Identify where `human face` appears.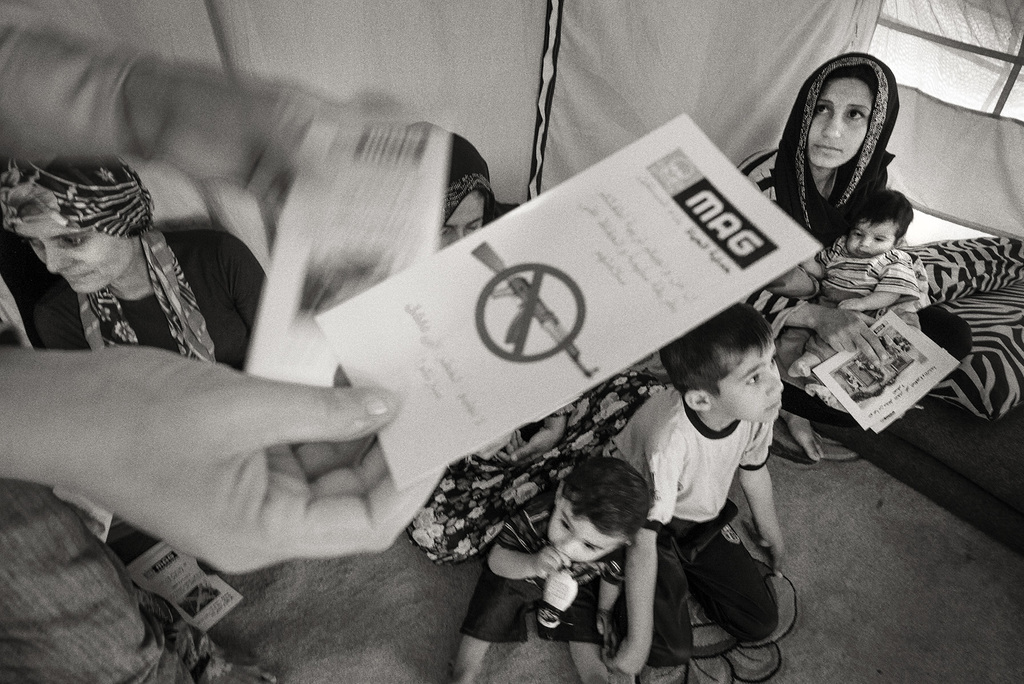
Appears at left=710, top=342, right=786, bottom=422.
